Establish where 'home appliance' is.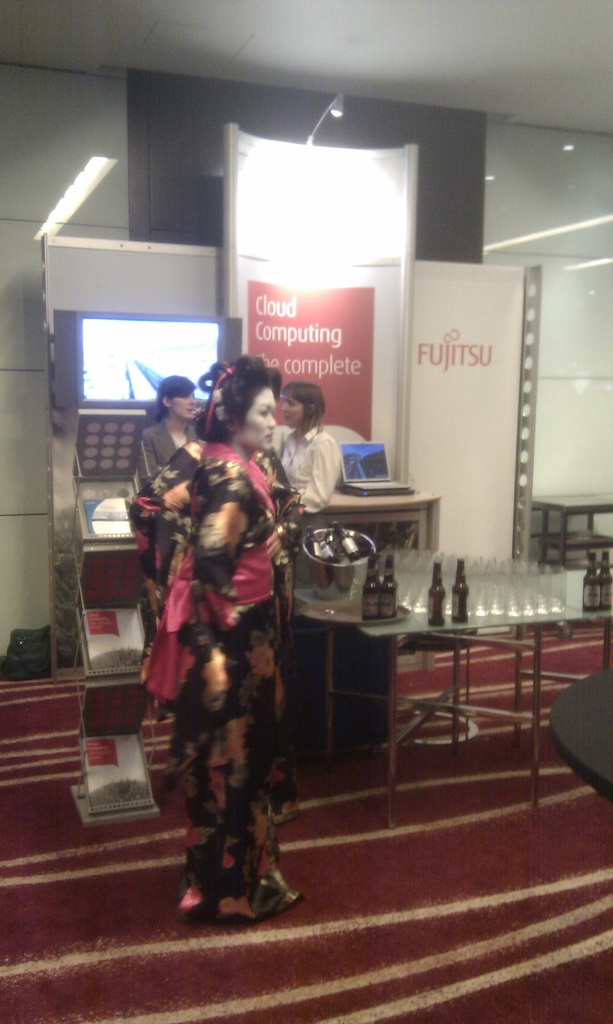
Established at <box>51,312,247,414</box>.
